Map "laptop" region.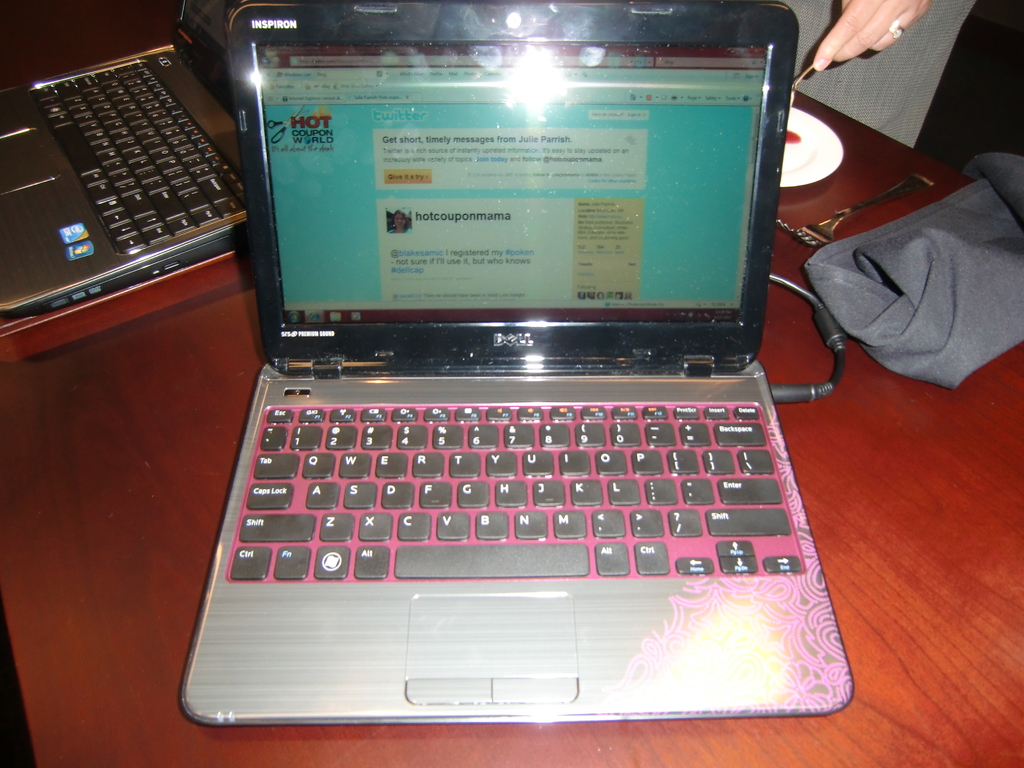
Mapped to <box>161,14,856,732</box>.
